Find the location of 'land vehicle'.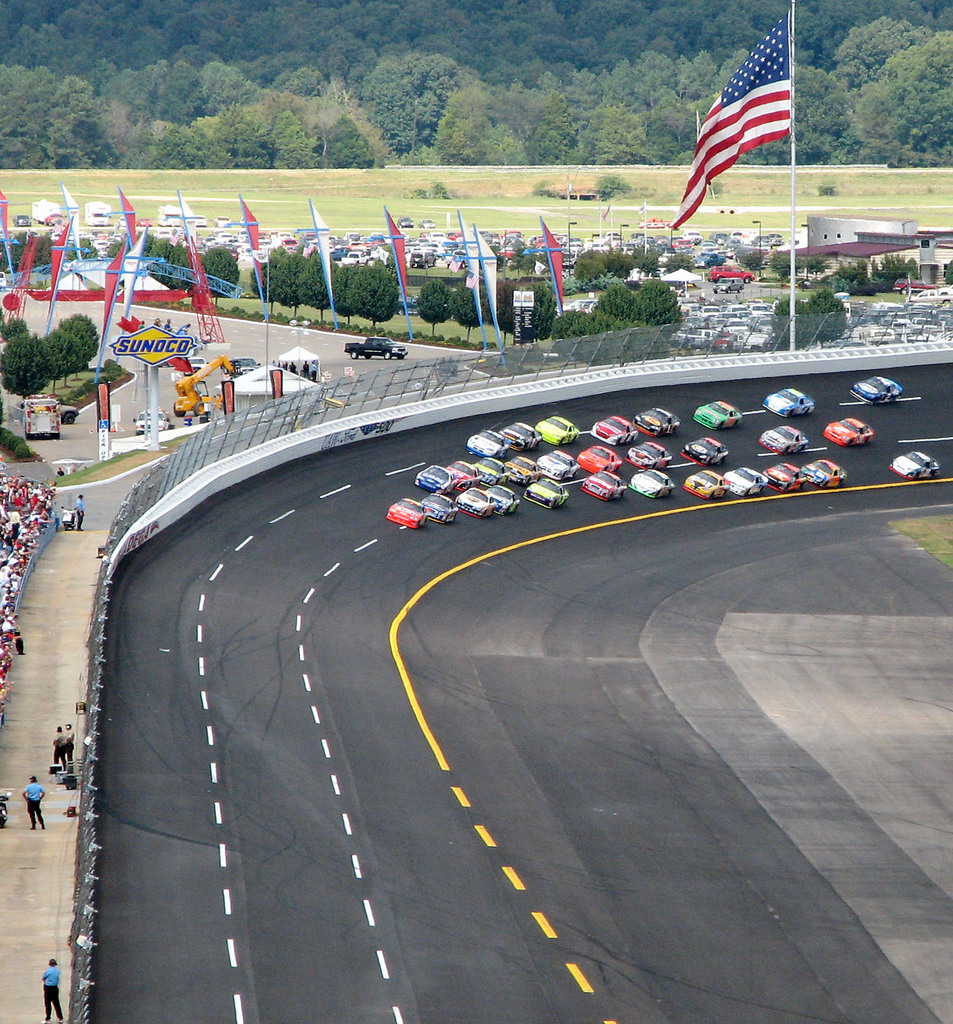
Location: 16 401 79 427.
